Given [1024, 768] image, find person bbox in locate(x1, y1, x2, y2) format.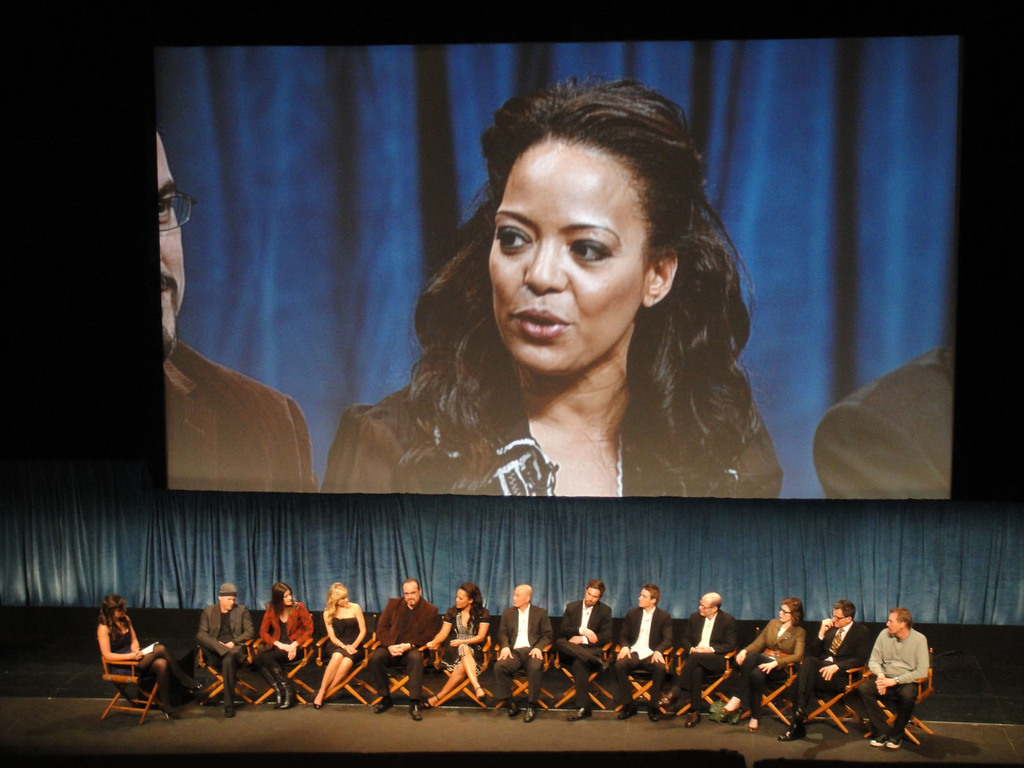
locate(321, 74, 781, 503).
